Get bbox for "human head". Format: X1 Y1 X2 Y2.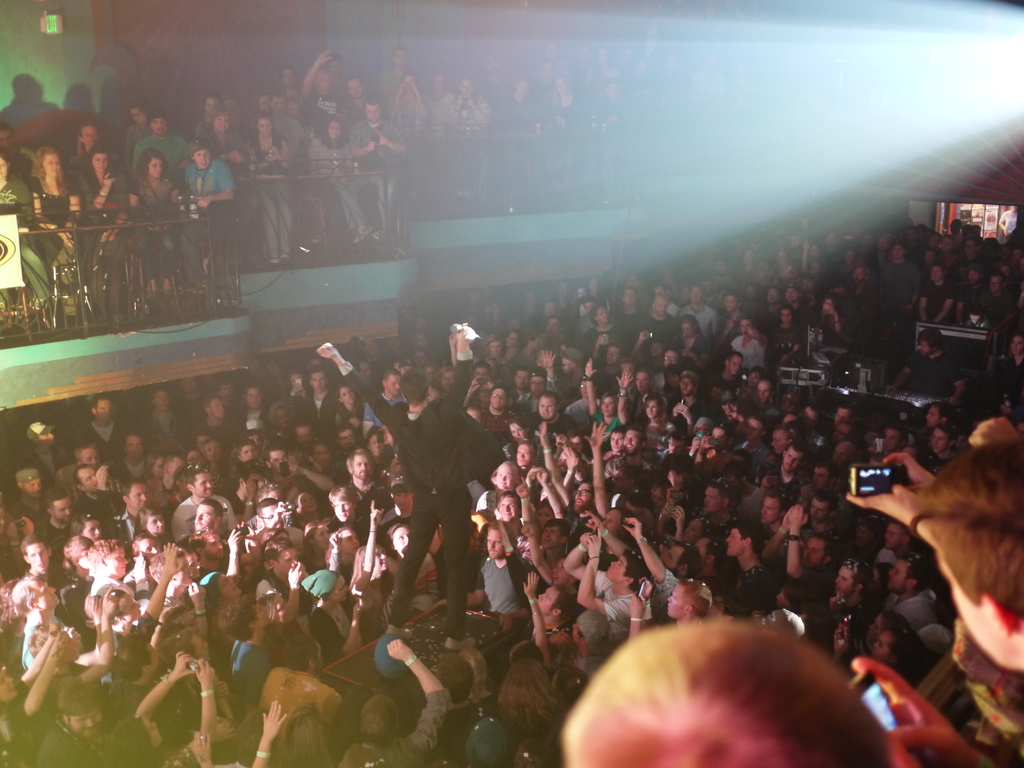
723 294 739 314.
